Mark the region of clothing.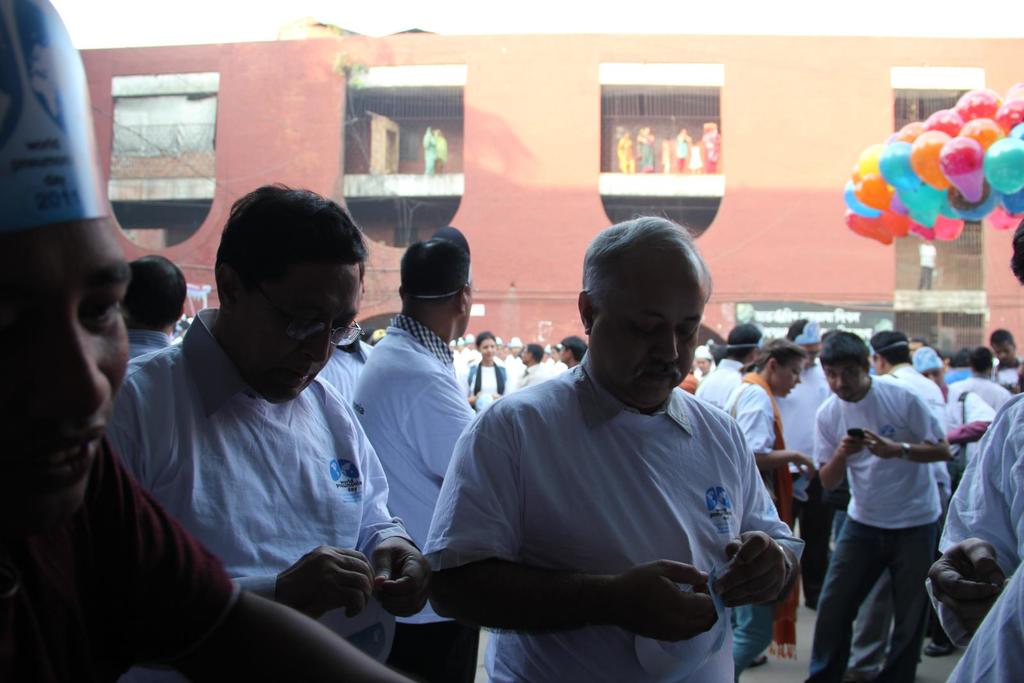
Region: bbox=[353, 307, 477, 682].
